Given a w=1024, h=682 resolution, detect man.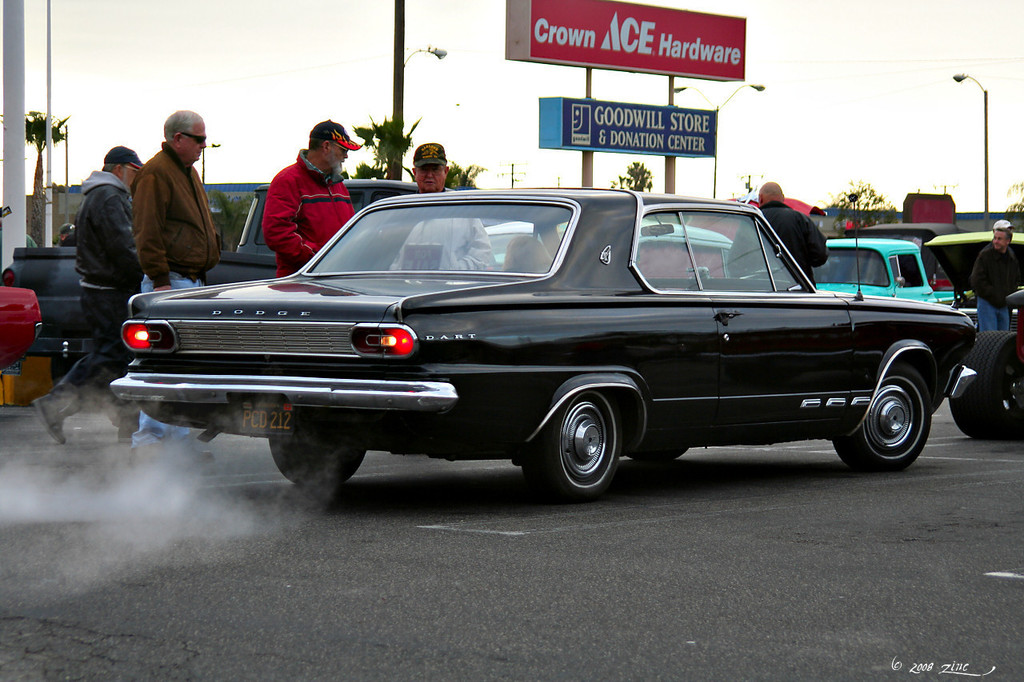
(726,180,830,286).
